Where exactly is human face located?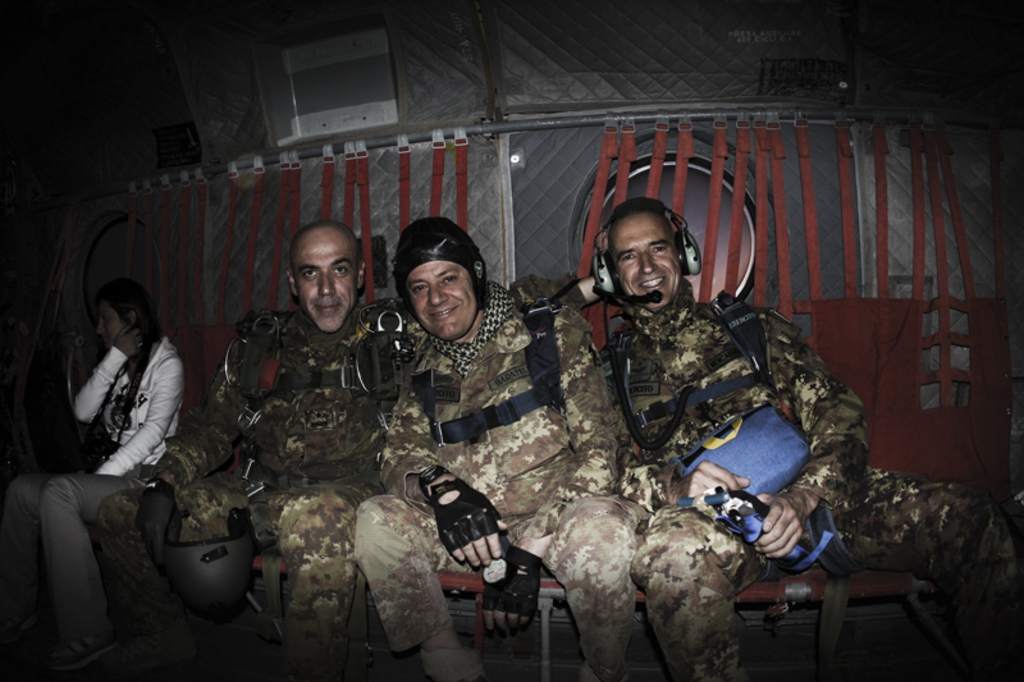
Its bounding box is (left=97, top=306, right=124, bottom=347).
